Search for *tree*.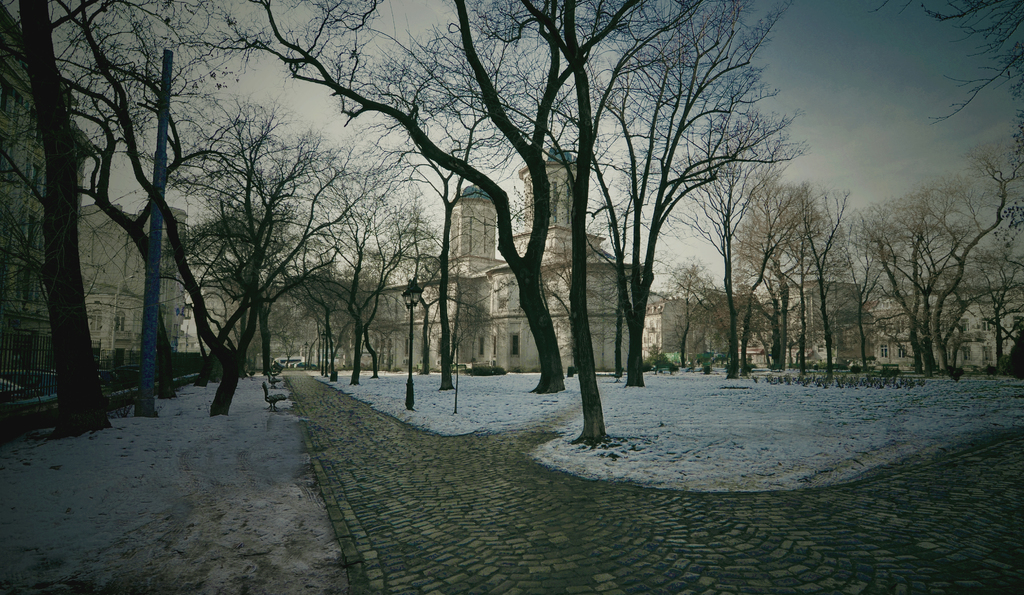
Found at {"left": 804, "top": 194, "right": 907, "bottom": 378}.
